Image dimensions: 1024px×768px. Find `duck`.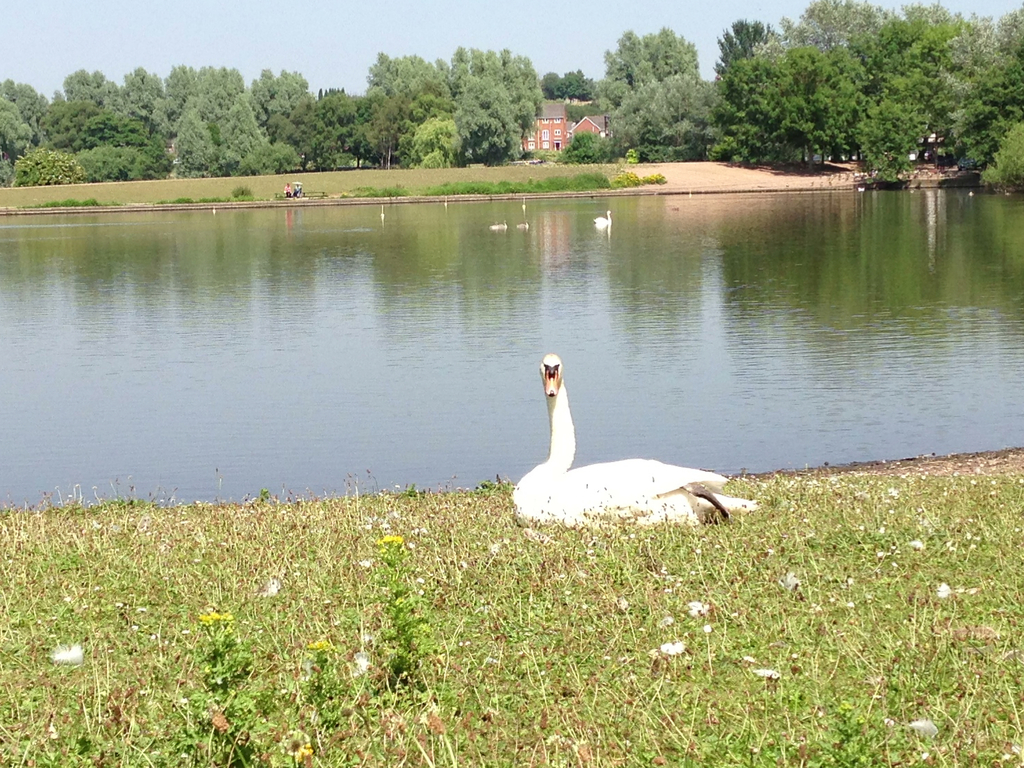
Rect(502, 347, 748, 528).
